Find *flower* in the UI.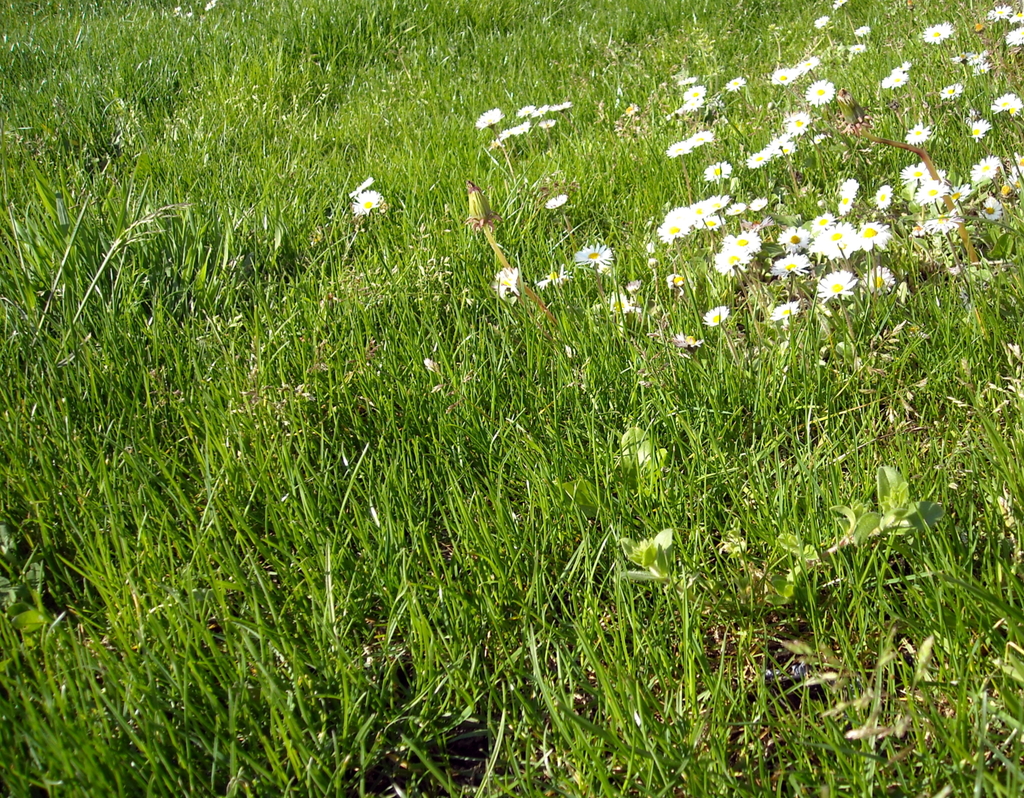
UI element at x1=545, y1=196, x2=569, y2=212.
